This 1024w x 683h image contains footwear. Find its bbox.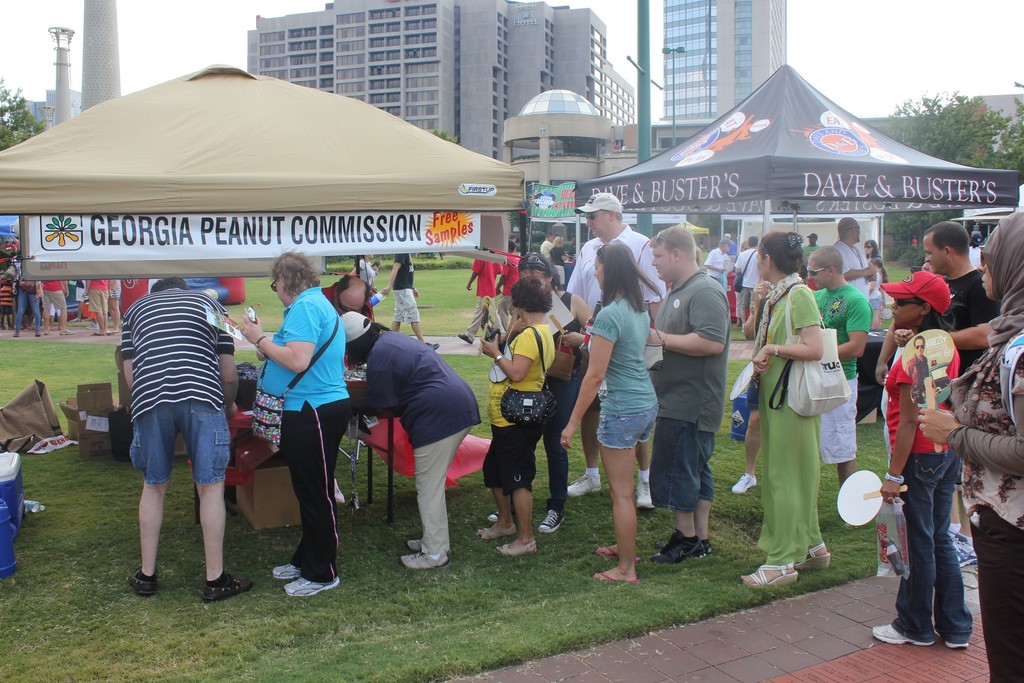
l=458, t=333, r=472, b=344.
